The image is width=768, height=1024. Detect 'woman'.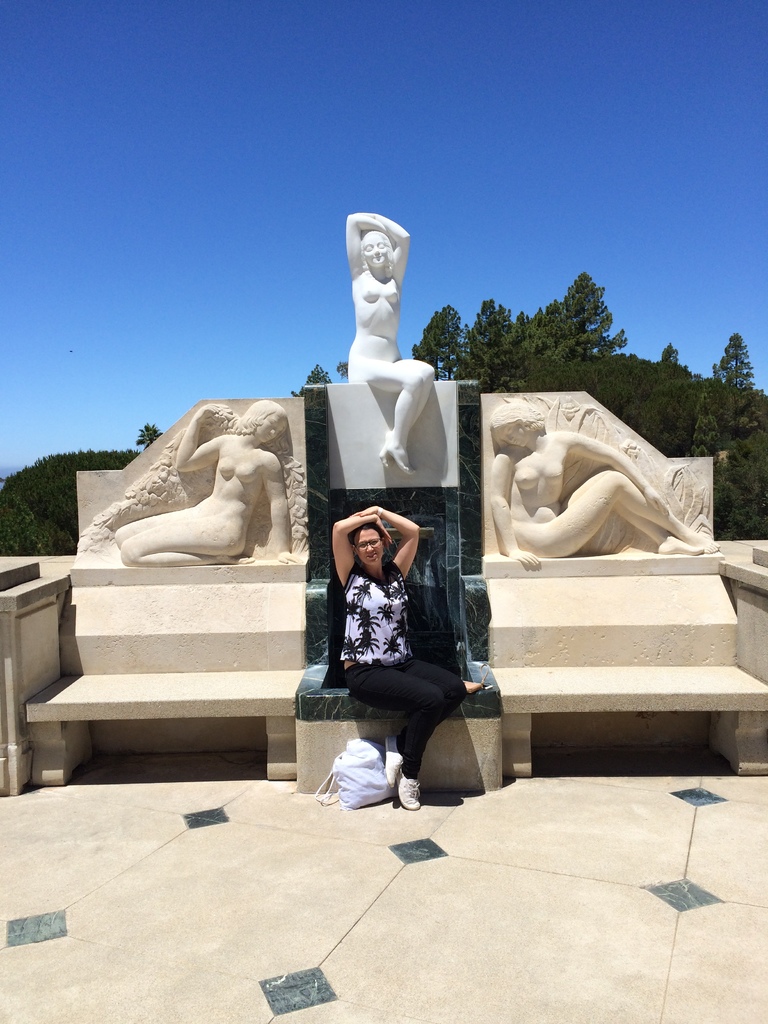
Detection: [x1=350, y1=205, x2=436, y2=470].
